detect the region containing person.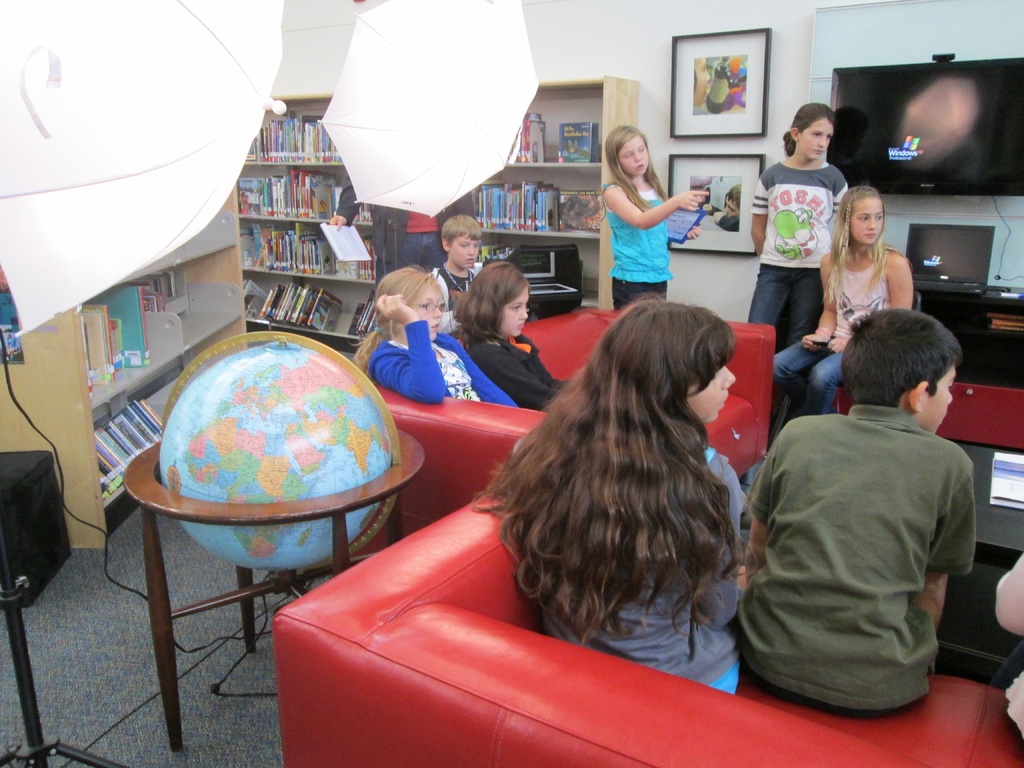
bbox=(434, 214, 485, 336).
